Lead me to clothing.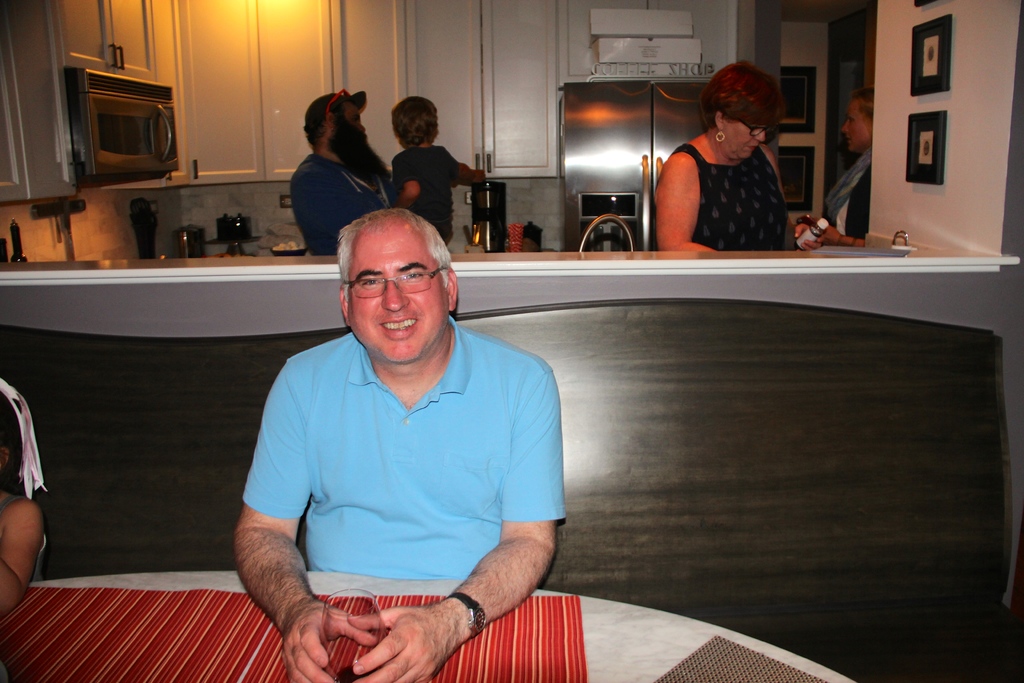
Lead to 390,145,445,238.
